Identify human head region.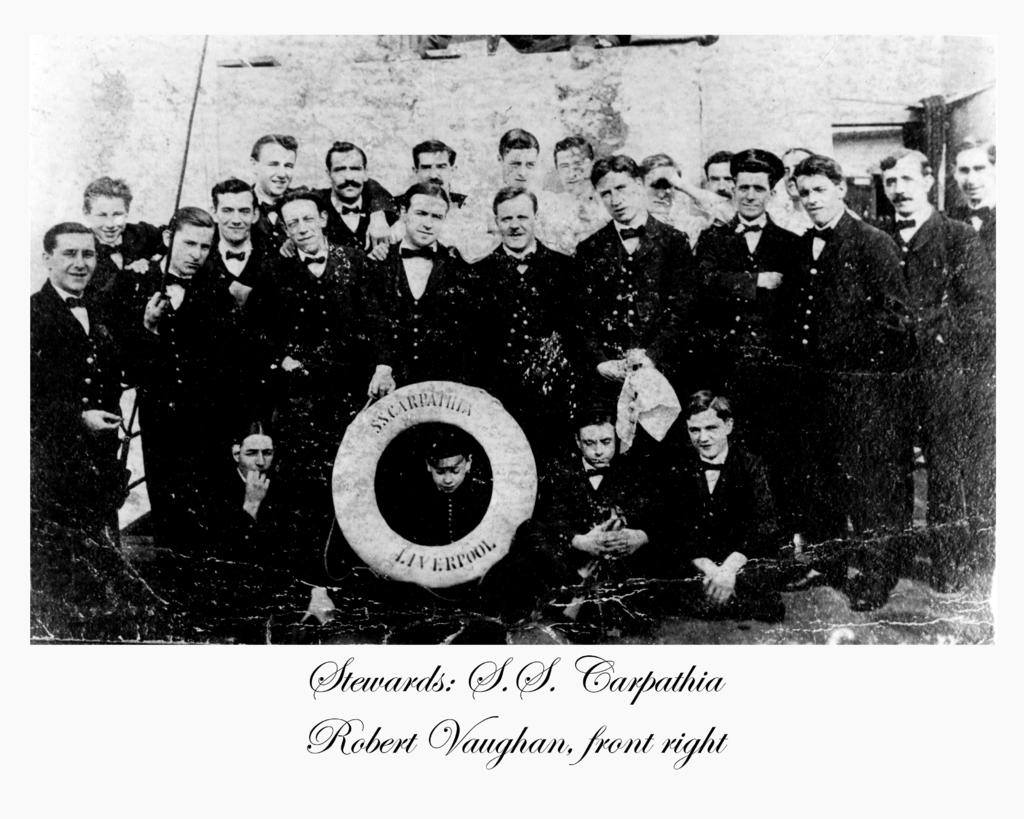
Region: region(78, 173, 136, 242).
